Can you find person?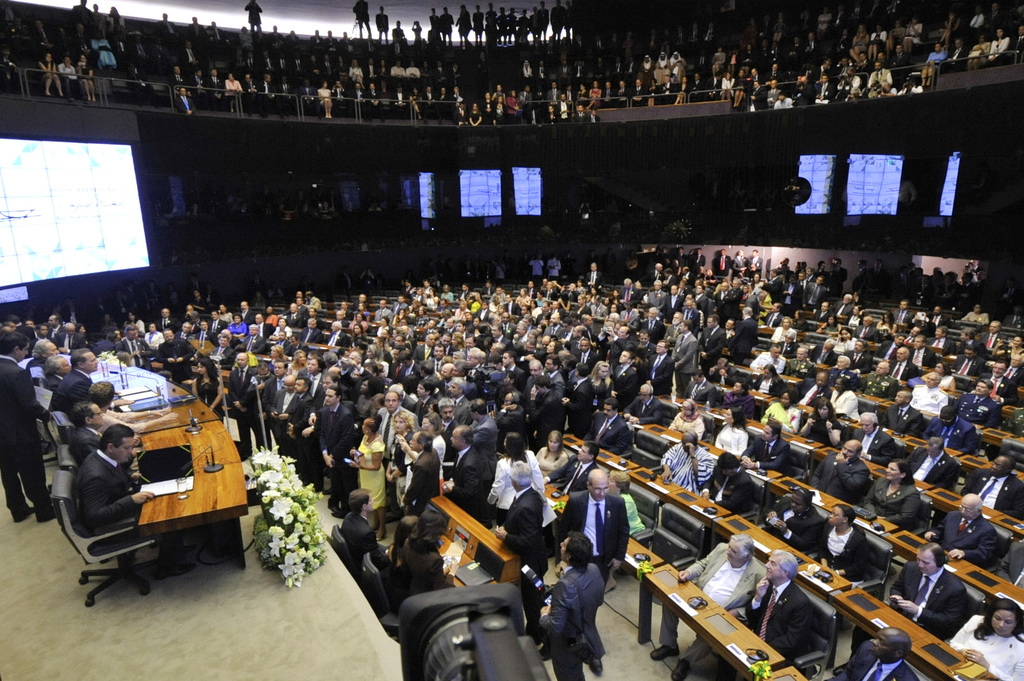
Yes, bounding box: box(862, 363, 888, 393).
